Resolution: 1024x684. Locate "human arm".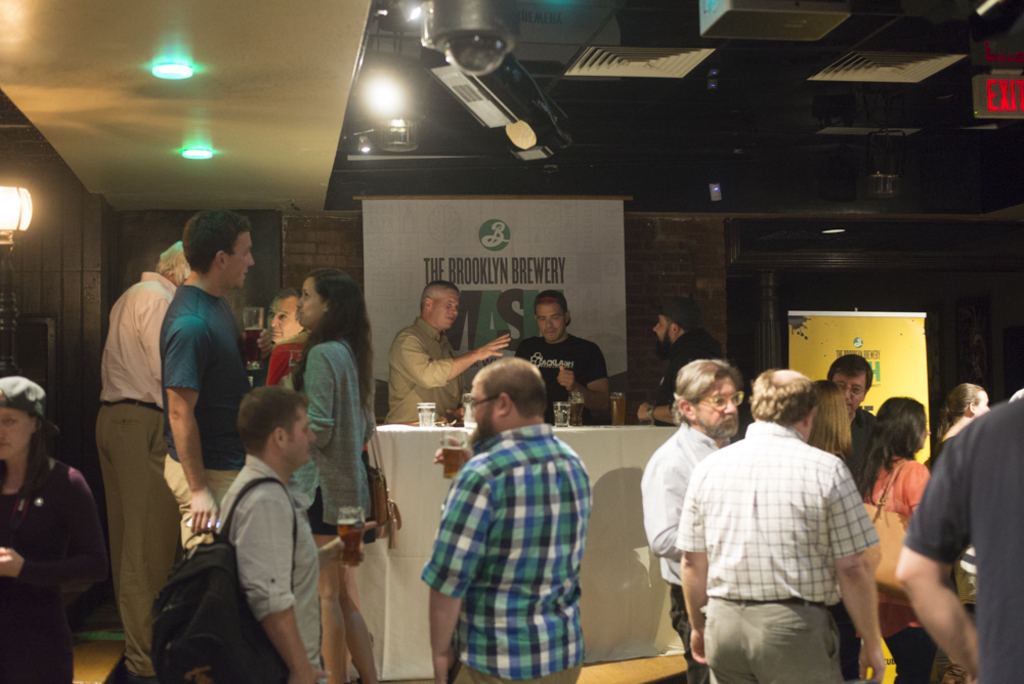
{"x1": 421, "y1": 463, "x2": 487, "y2": 683}.
